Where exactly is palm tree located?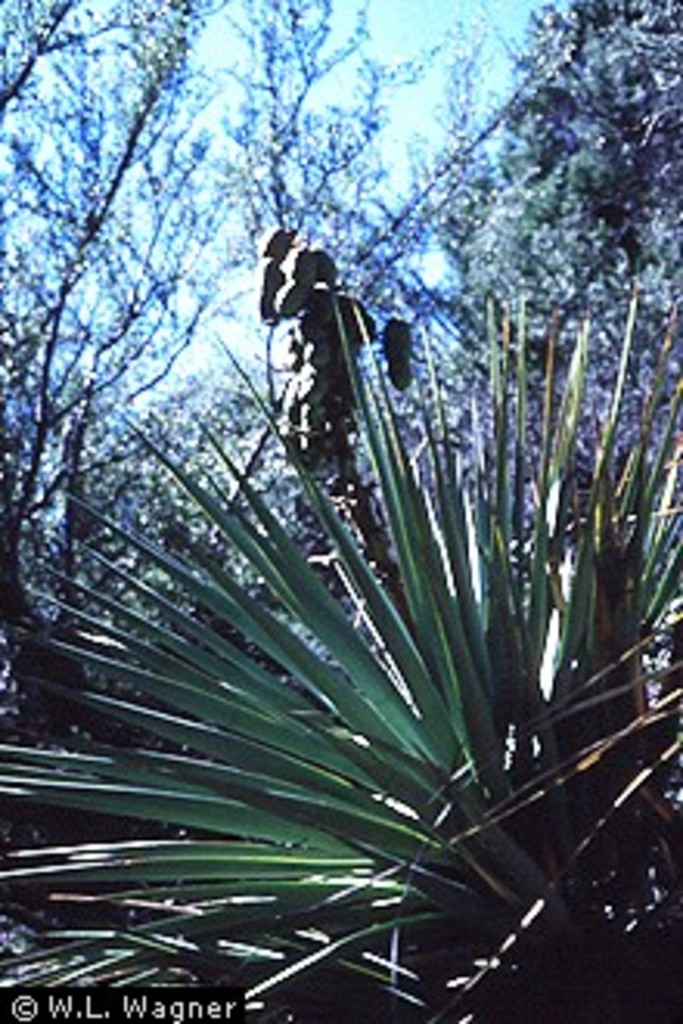
Its bounding box is crop(0, 289, 680, 1021).
